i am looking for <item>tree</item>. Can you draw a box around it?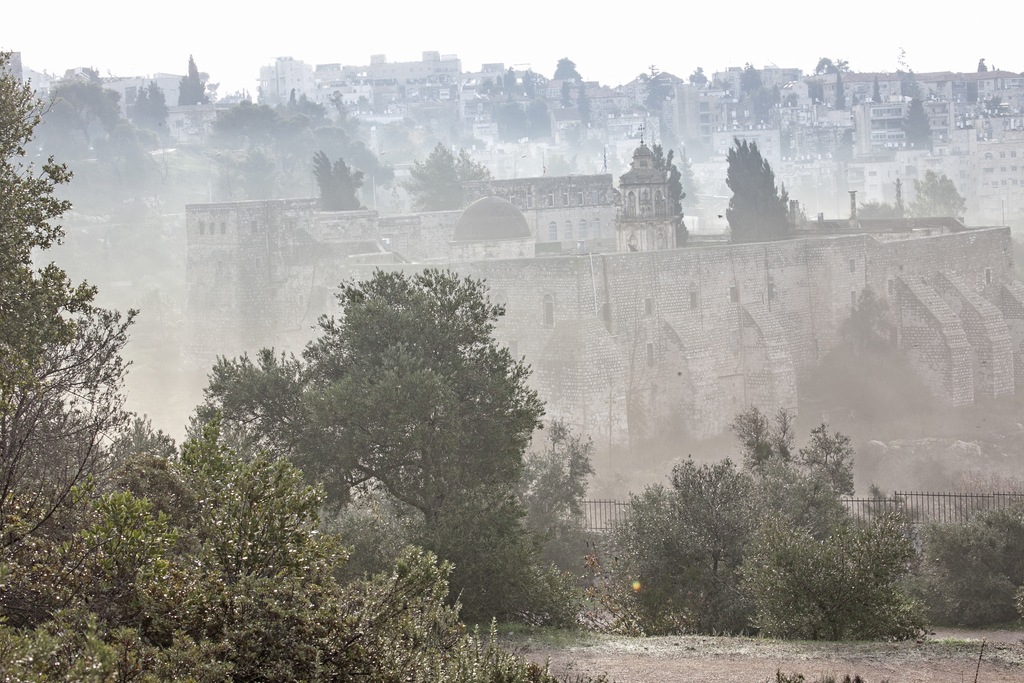
Sure, the bounding box is locate(312, 142, 362, 217).
